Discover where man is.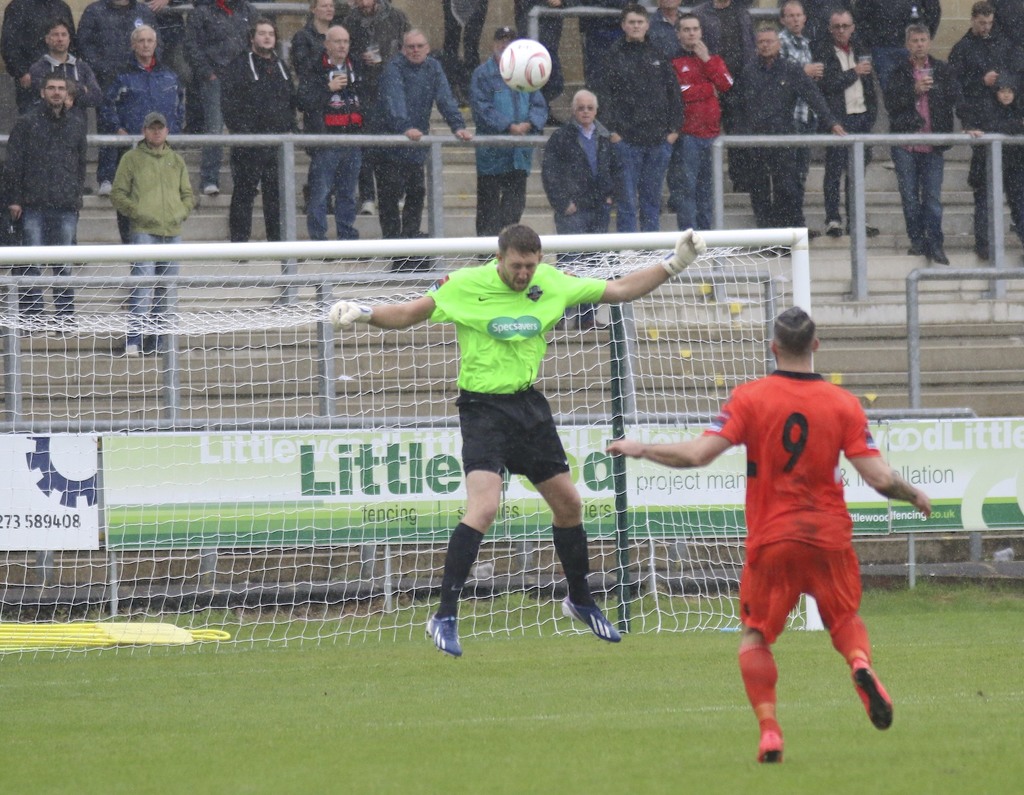
Discovered at (184,0,260,195).
